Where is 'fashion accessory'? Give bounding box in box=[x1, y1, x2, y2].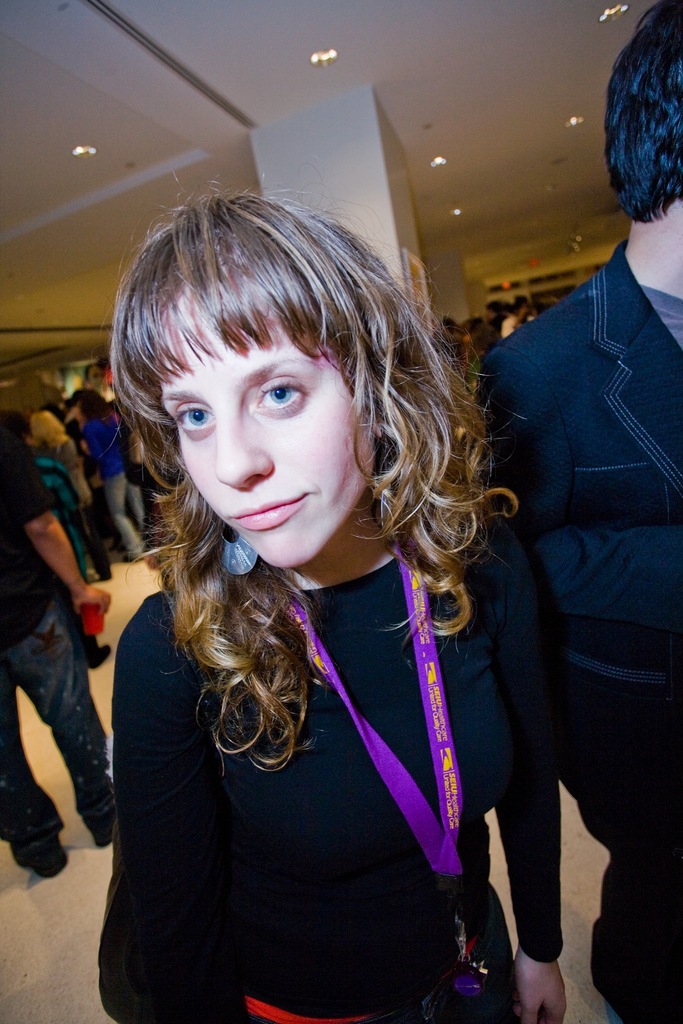
box=[216, 524, 258, 589].
